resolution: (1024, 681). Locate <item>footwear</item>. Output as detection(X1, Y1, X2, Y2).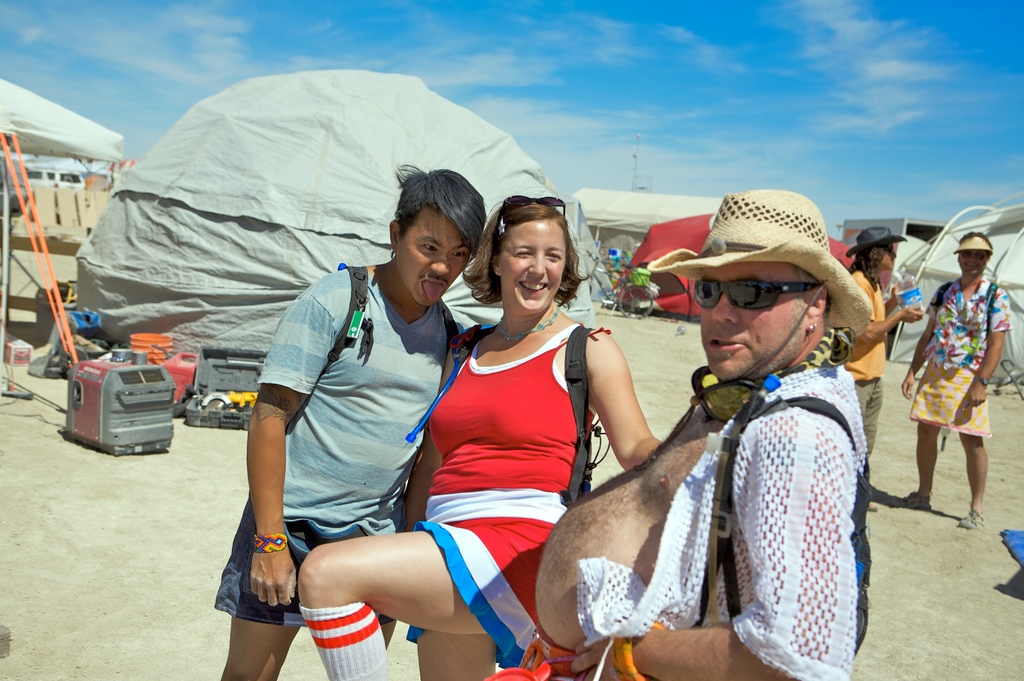
detection(959, 509, 983, 529).
